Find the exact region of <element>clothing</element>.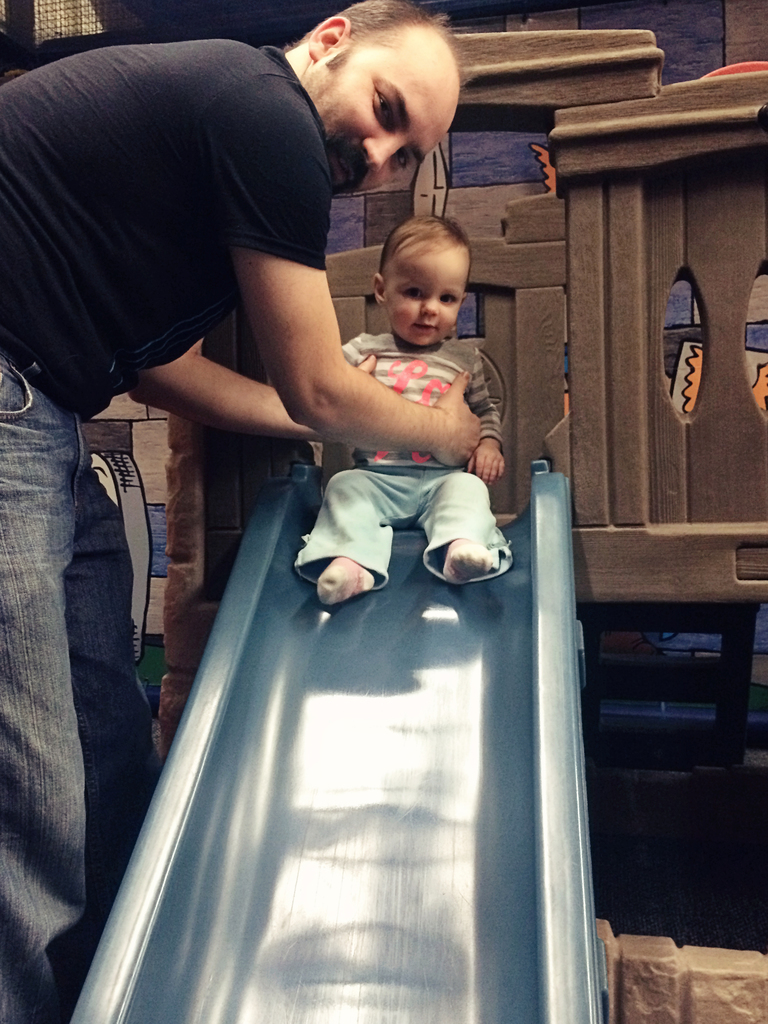
Exact region: {"x1": 296, "y1": 340, "x2": 515, "y2": 579}.
